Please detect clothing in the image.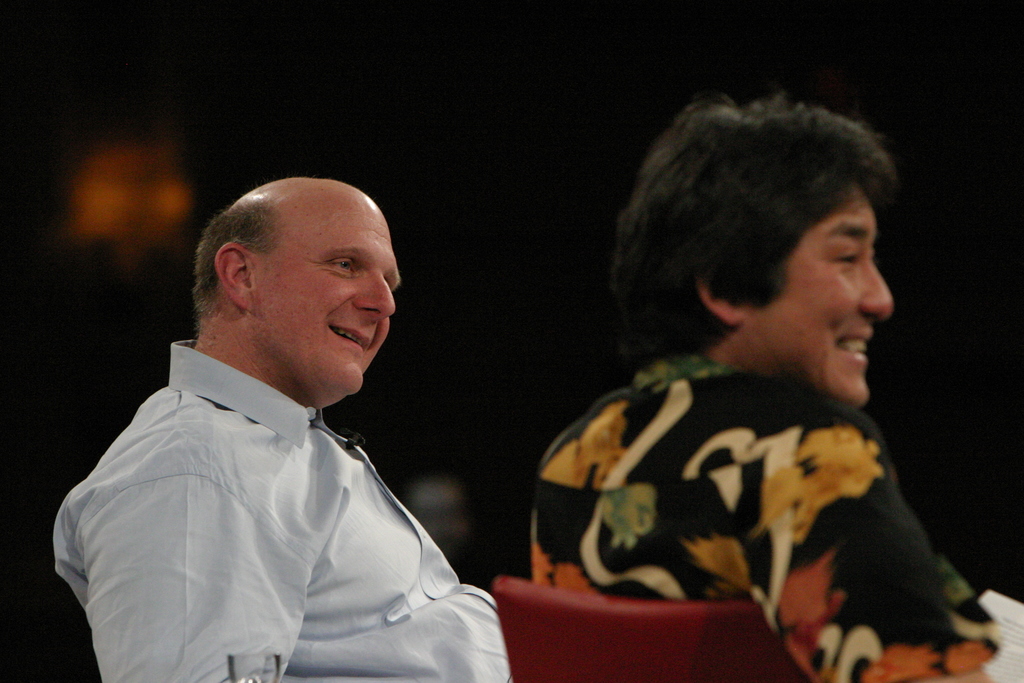
rect(46, 336, 515, 682).
